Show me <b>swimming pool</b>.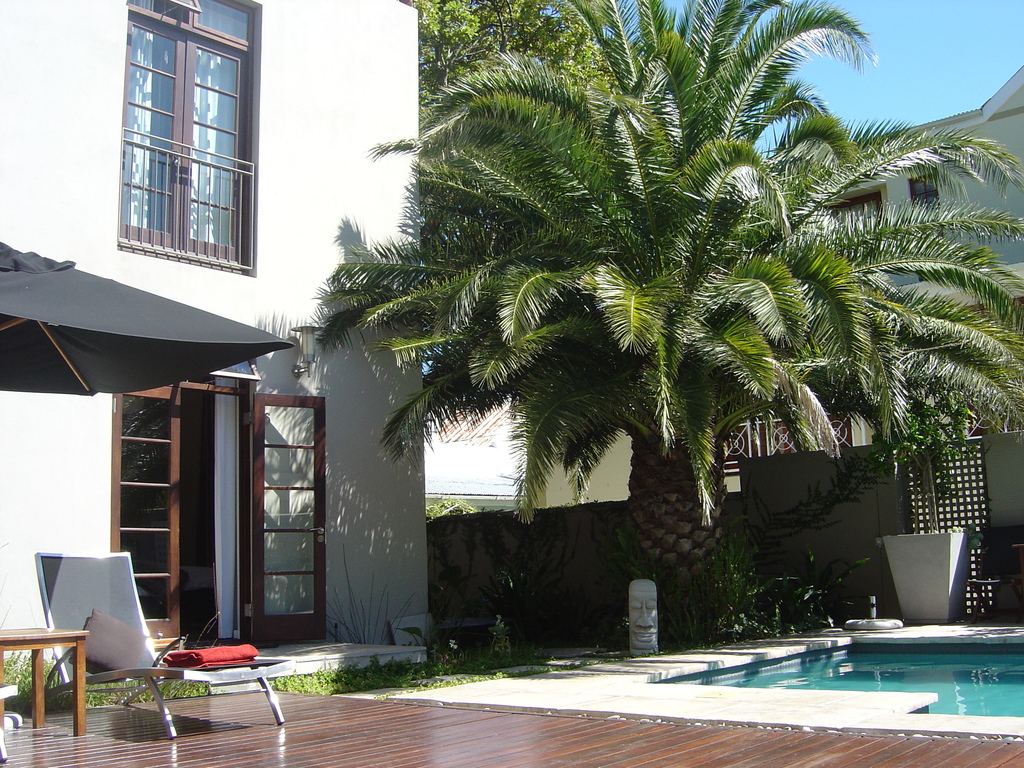
<b>swimming pool</b> is here: (left=623, top=636, right=1011, bottom=730).
